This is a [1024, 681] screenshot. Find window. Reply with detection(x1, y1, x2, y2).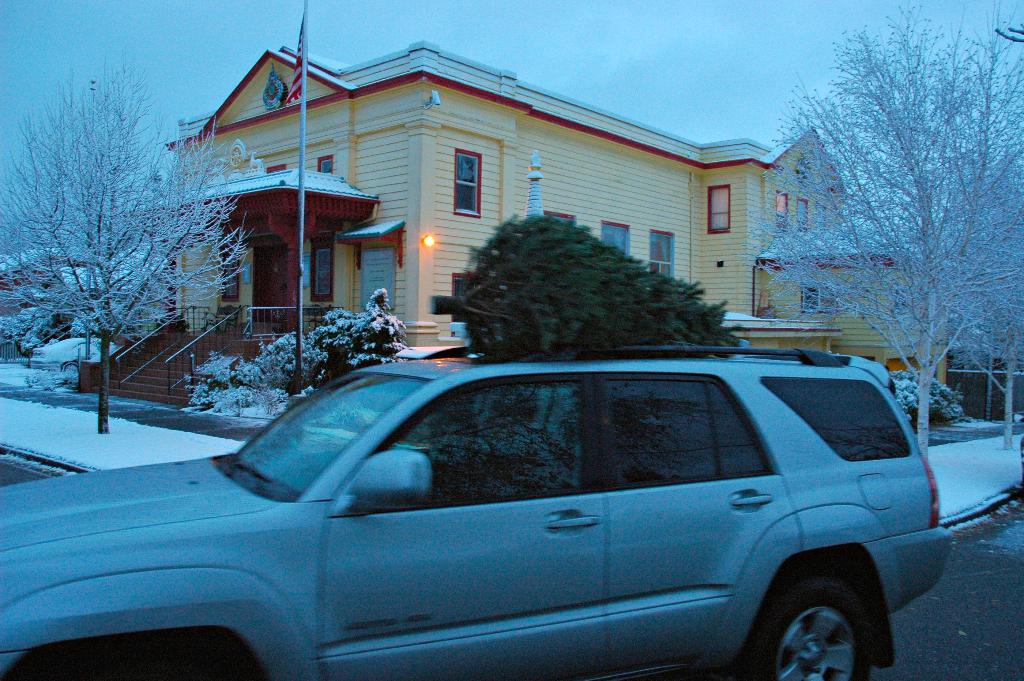
detection(935, 330, 1023, 423).
